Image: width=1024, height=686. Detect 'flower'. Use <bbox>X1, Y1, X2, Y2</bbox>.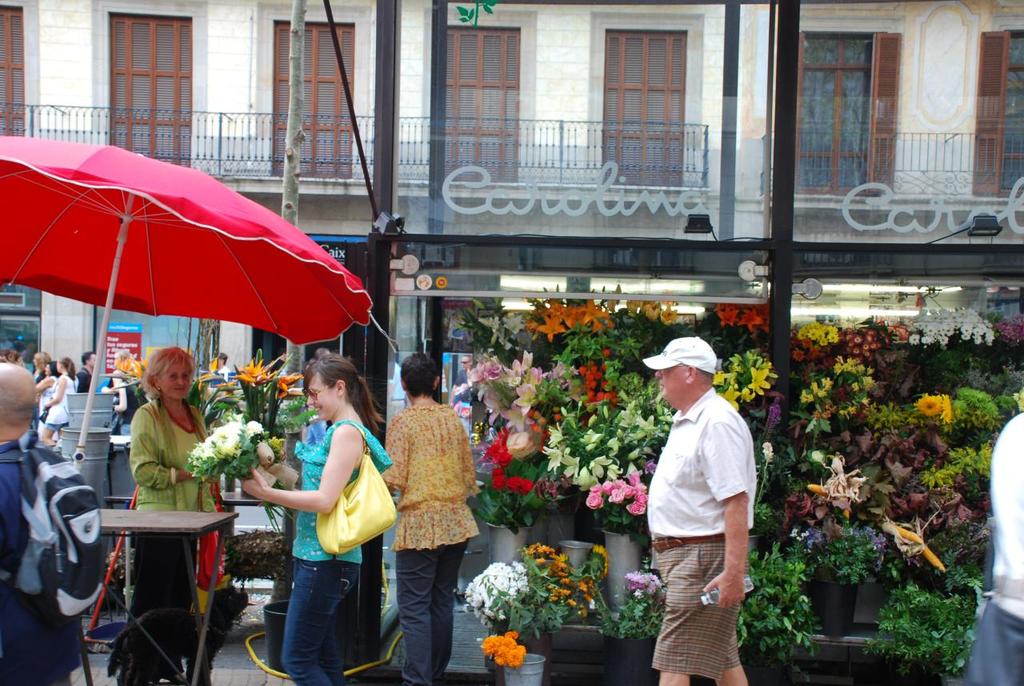
<bbox>762, 442, 777, 464</bbox>.
